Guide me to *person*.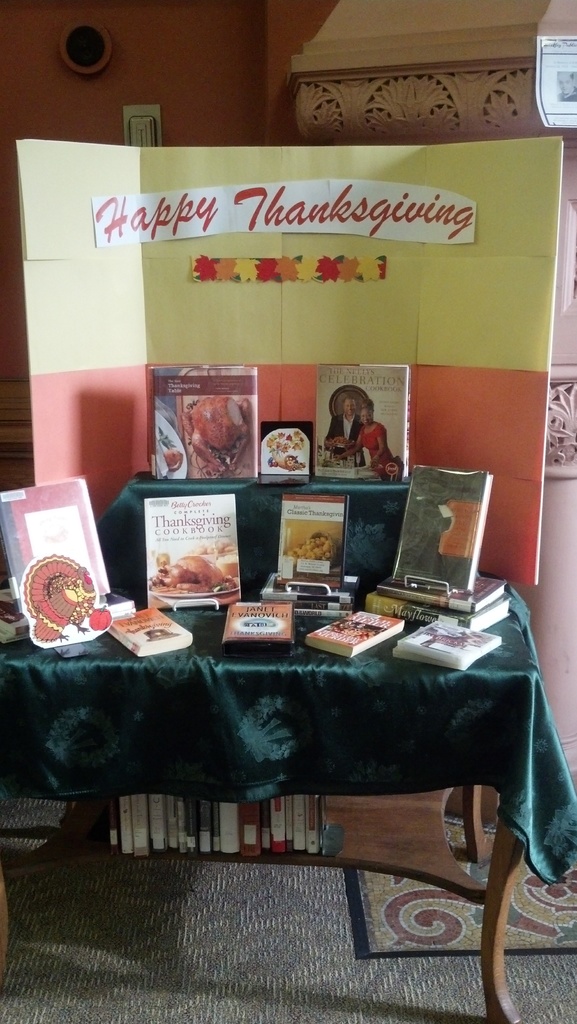
Guidance: [323, 392, 361, 454].
